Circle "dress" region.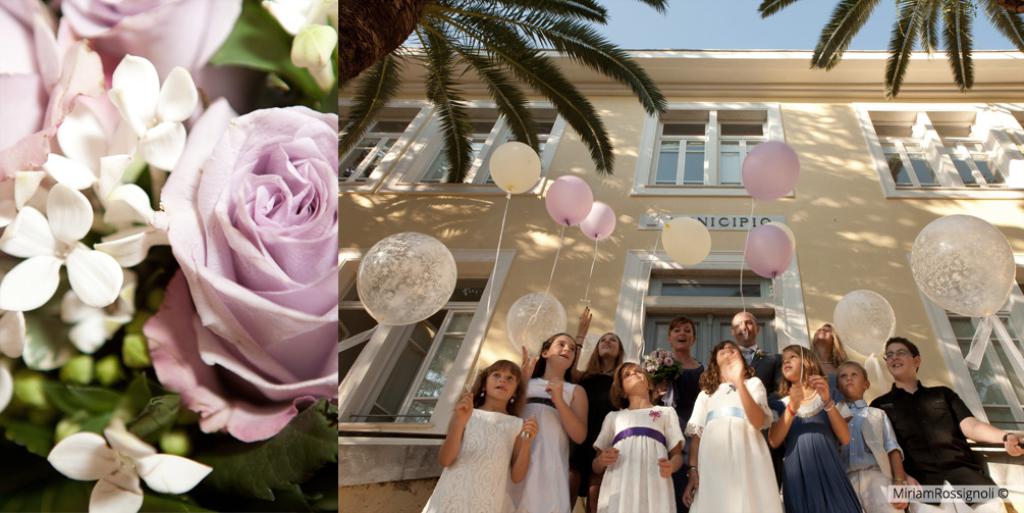
Region: [684,377,788,512].
